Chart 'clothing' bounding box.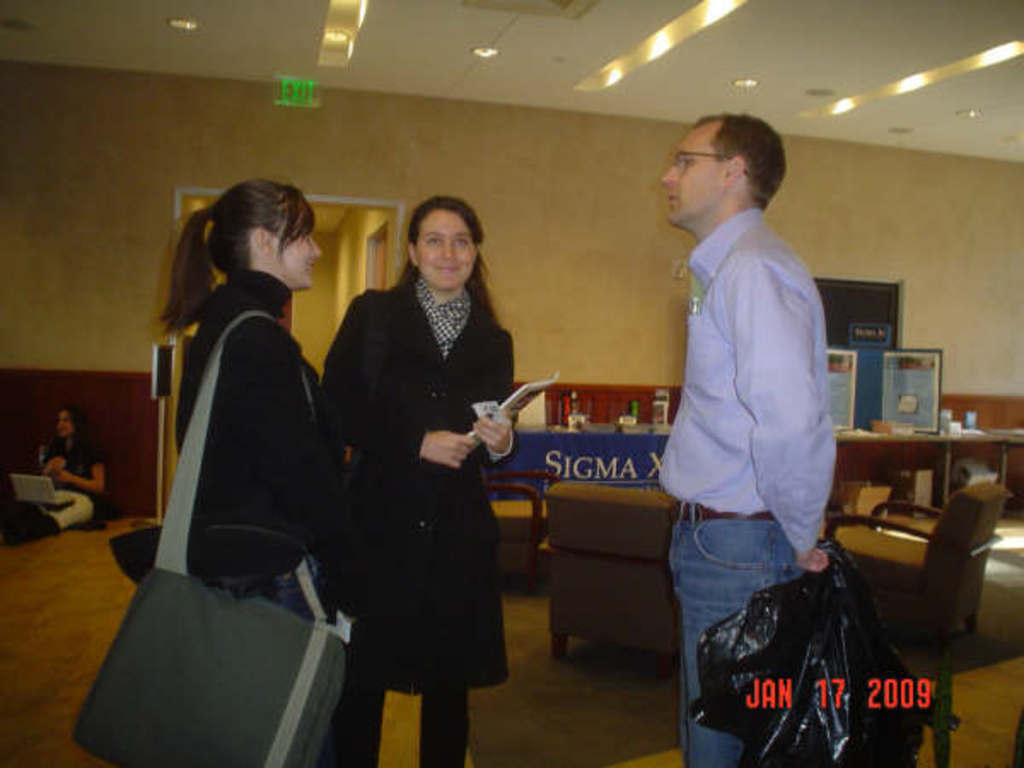
Charted: (x1=654, y1=208, x2=838, y2=766).
